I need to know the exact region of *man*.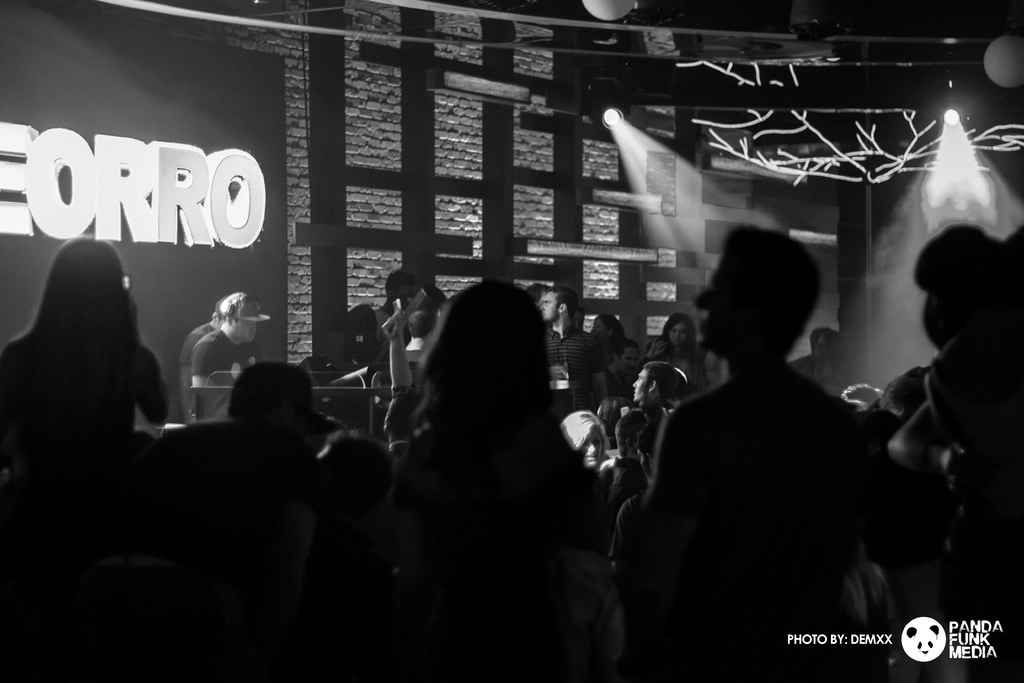
Region: [609,224,898,673].
